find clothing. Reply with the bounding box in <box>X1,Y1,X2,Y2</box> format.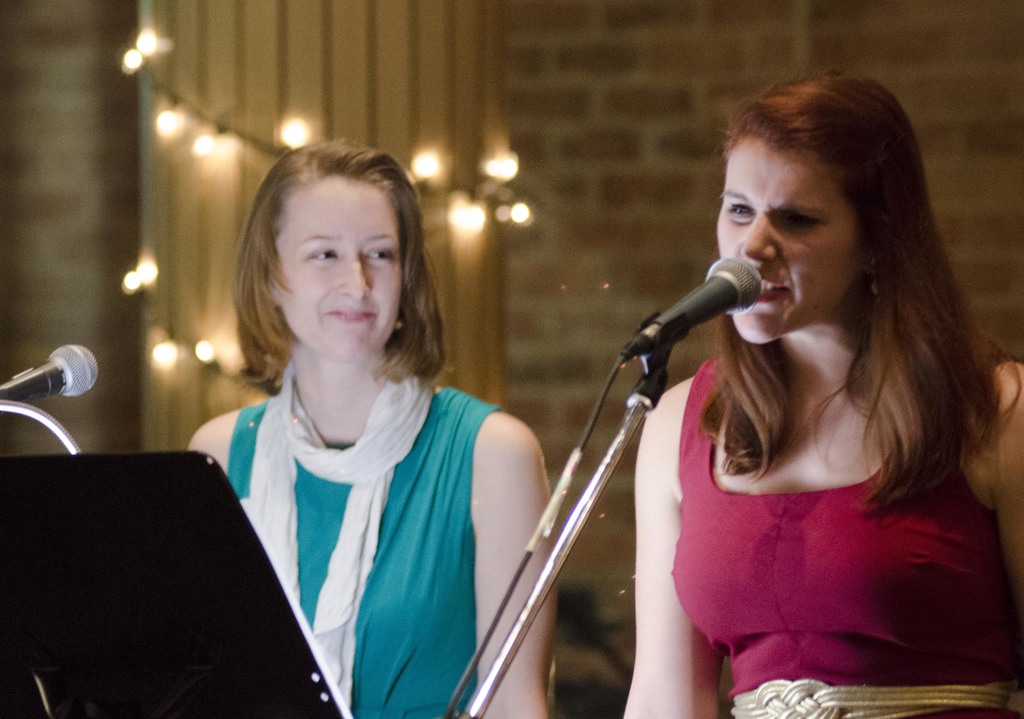
<box>685,358,1023,718</box>.
